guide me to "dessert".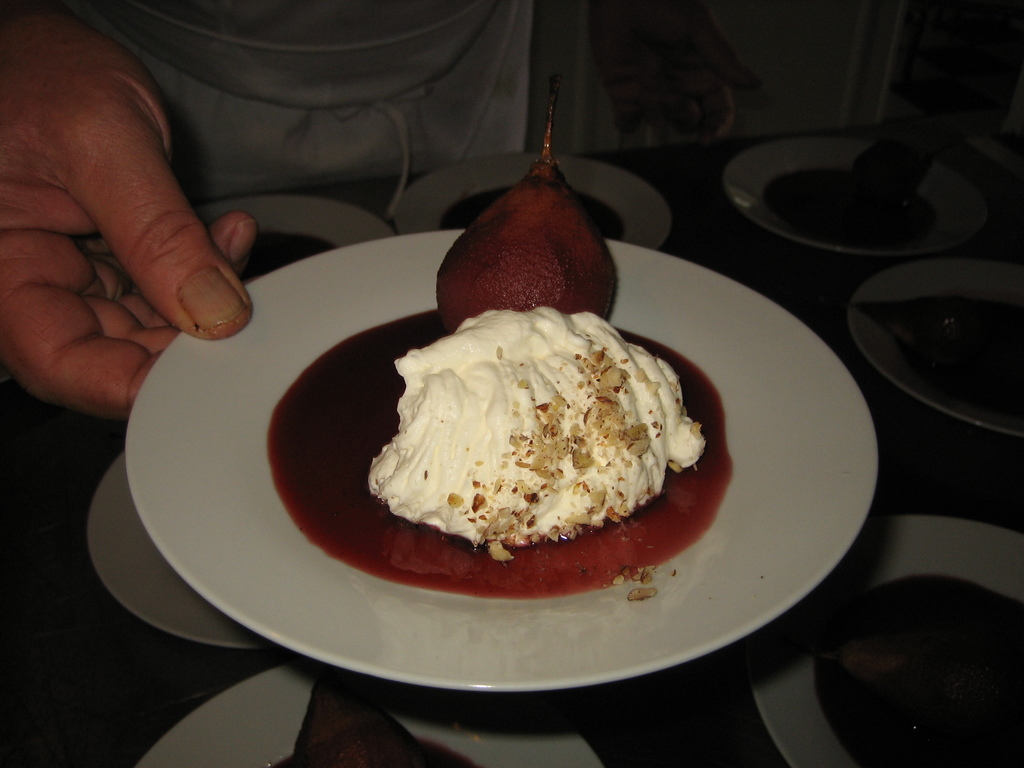
Guidance: locate(440, 143, 612, 326).
